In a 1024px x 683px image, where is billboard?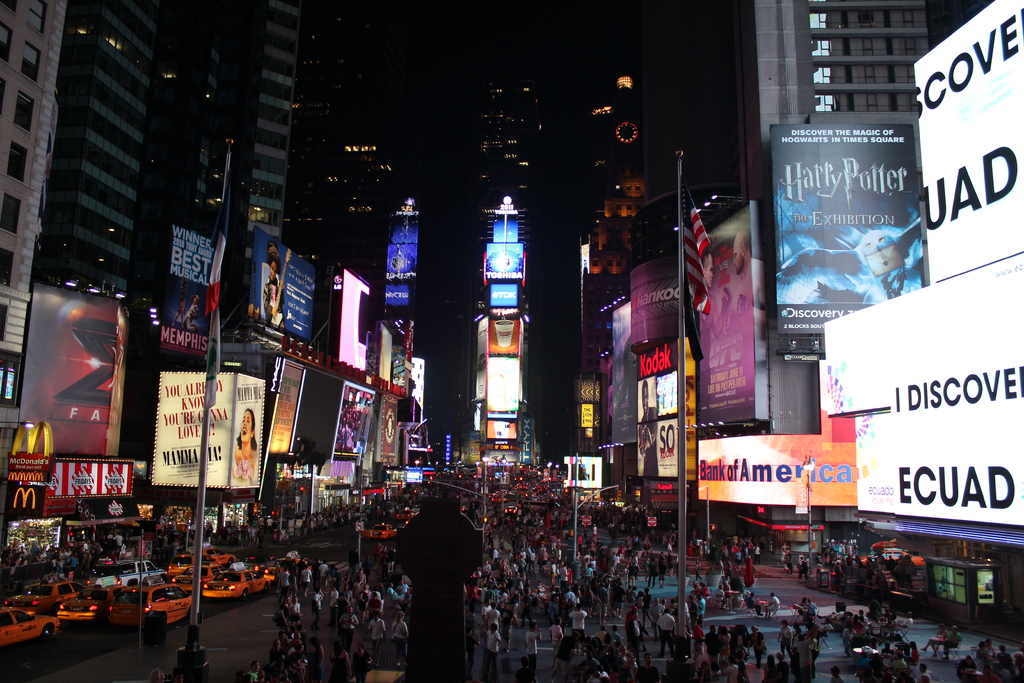
bbox=(134, 539, 154, 558).
